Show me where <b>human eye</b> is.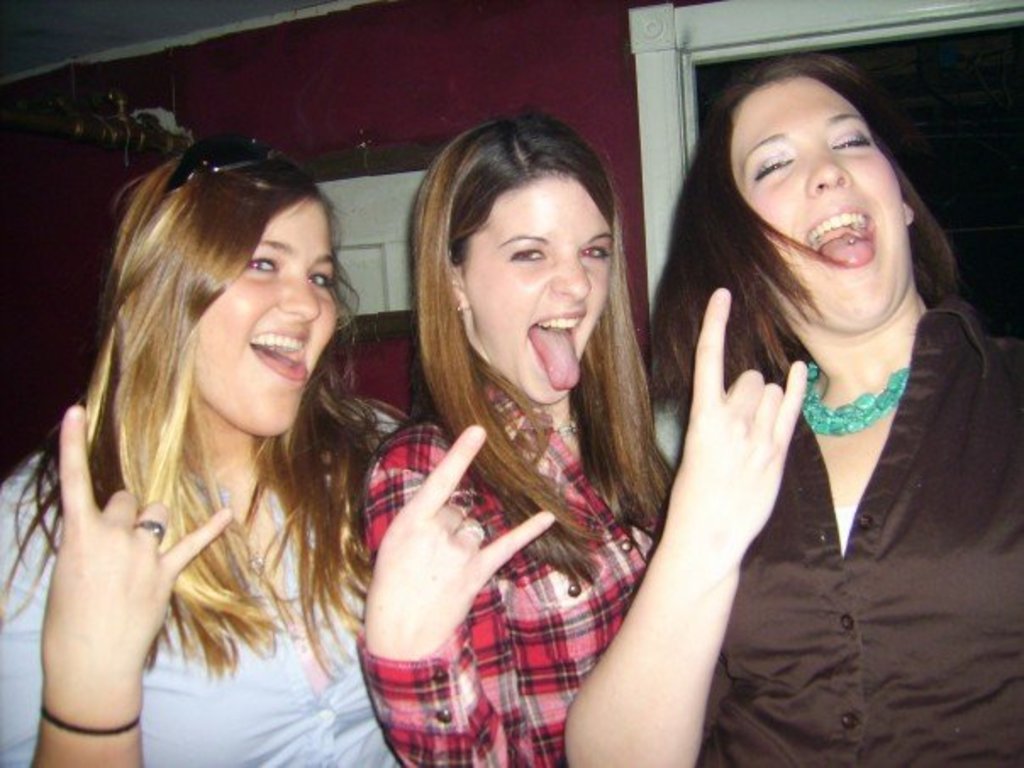
<b>human eye</b> is at x1=509 y1=248 x2=548 y2=263.
